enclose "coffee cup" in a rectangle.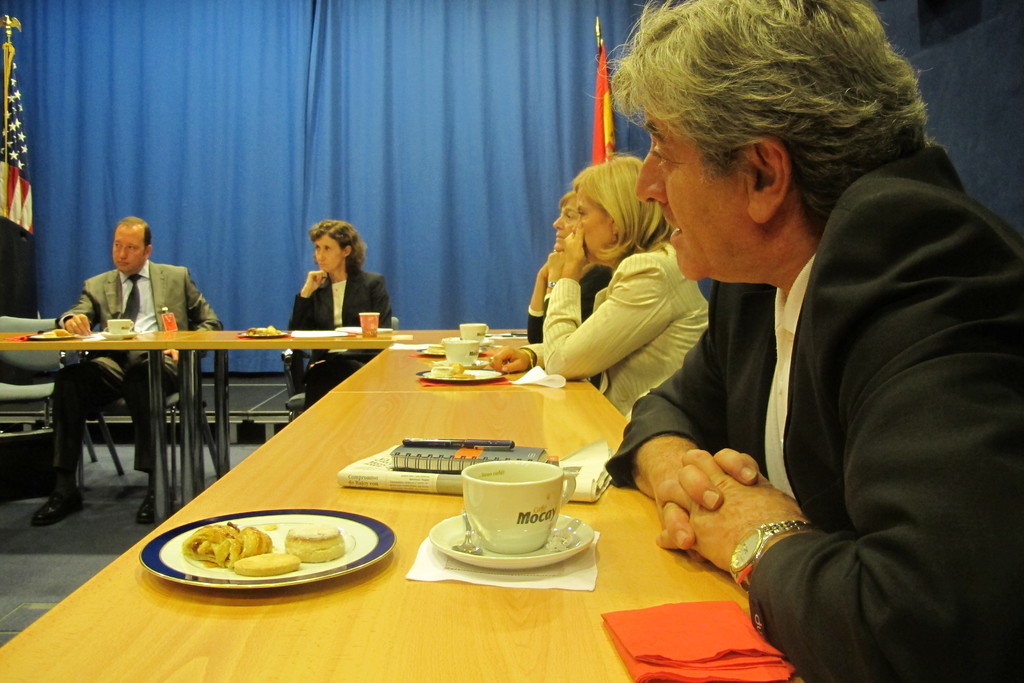
bbox=(110, 320, 135, 334).
